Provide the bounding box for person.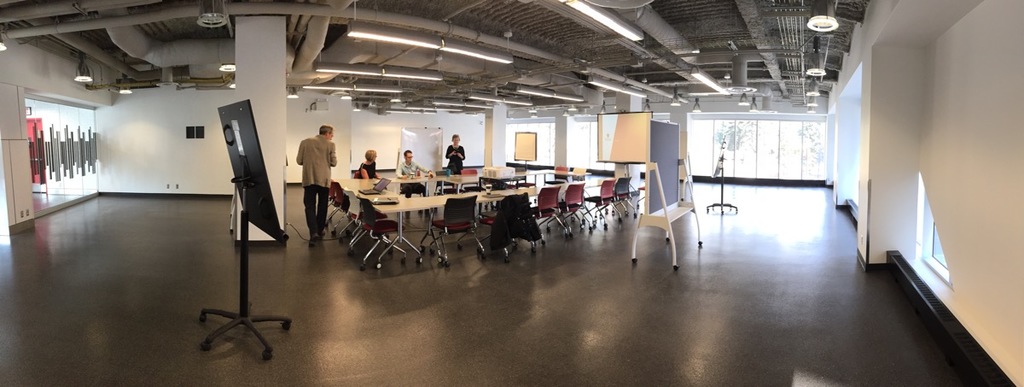
select_region(358, 146, 384, 226).
